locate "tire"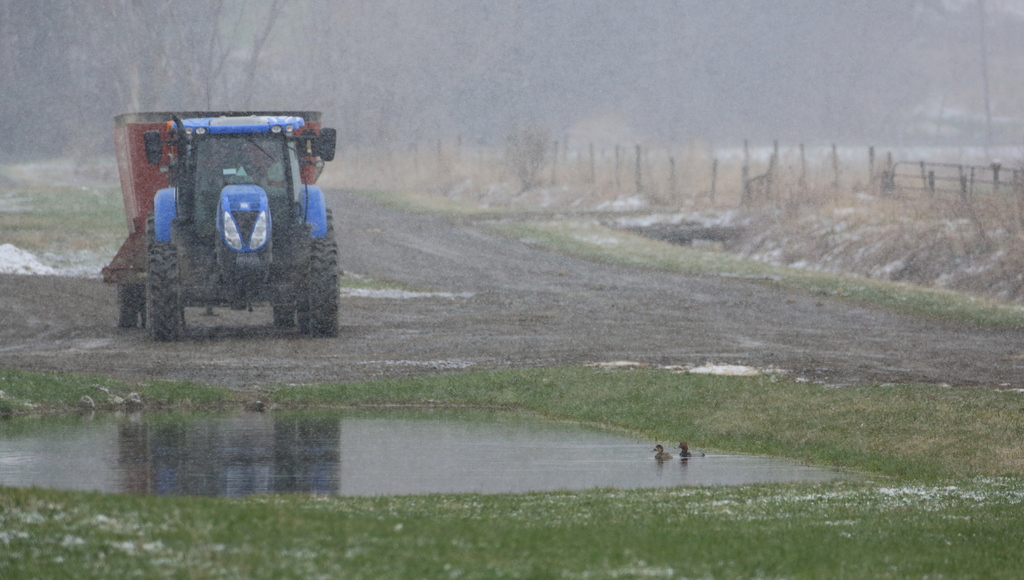
118, 280, 142, 332
